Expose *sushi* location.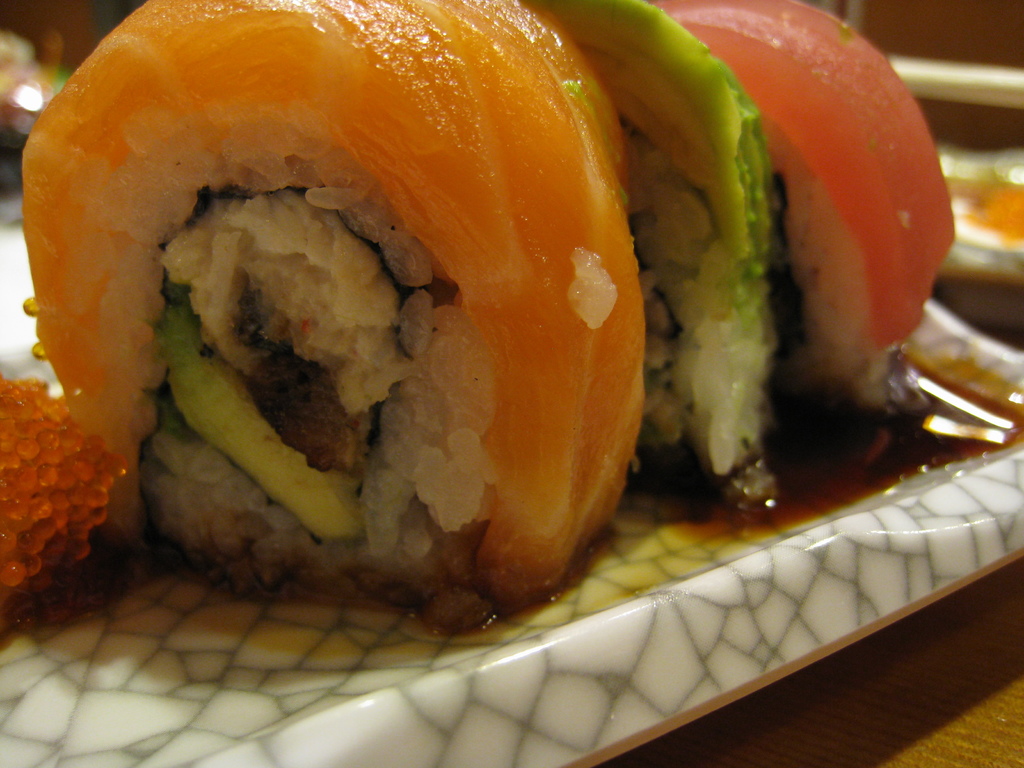
Exposed at (10,0,669,627).
